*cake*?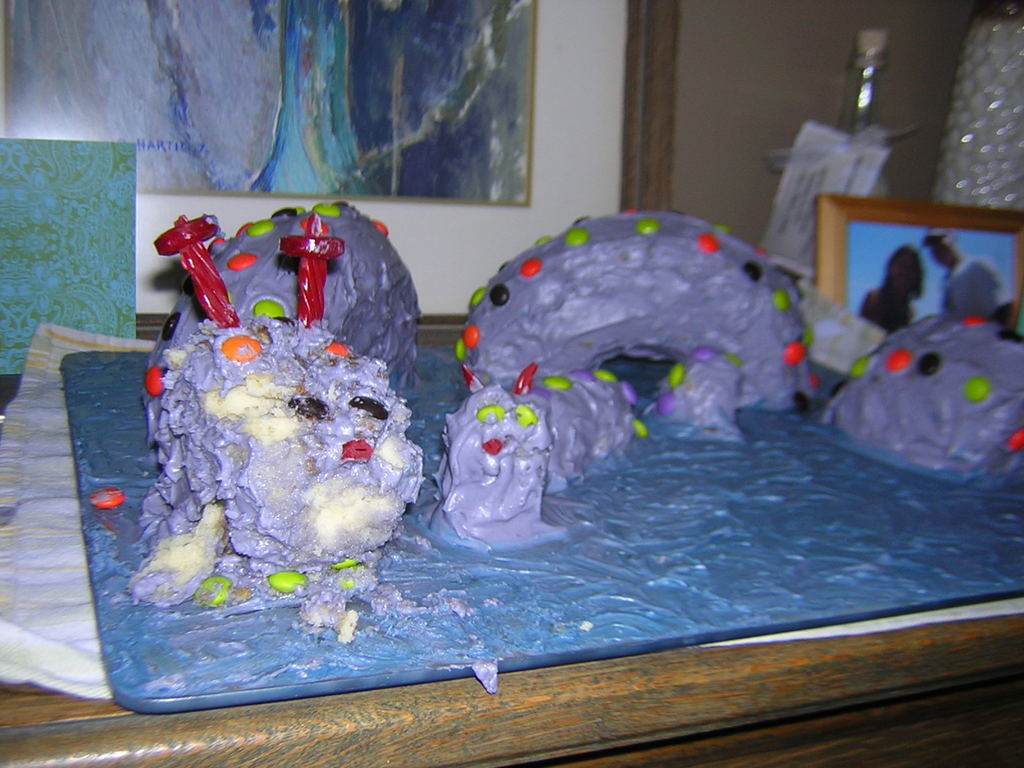
Rect(120, 196, 1023, 602)
